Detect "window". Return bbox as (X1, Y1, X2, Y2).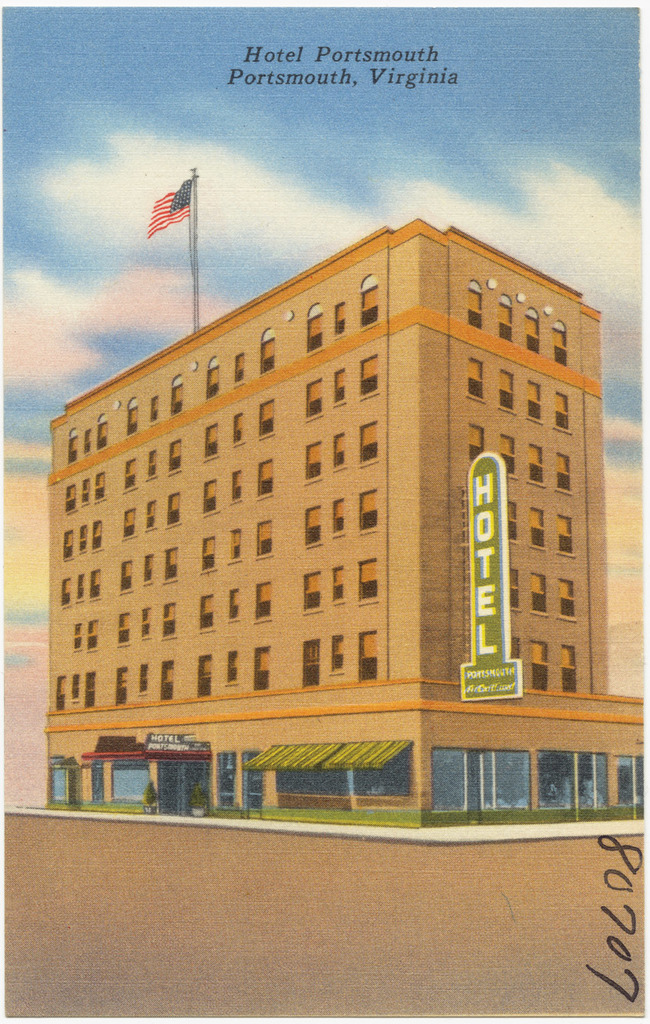
(163, 547, 175, 583).
